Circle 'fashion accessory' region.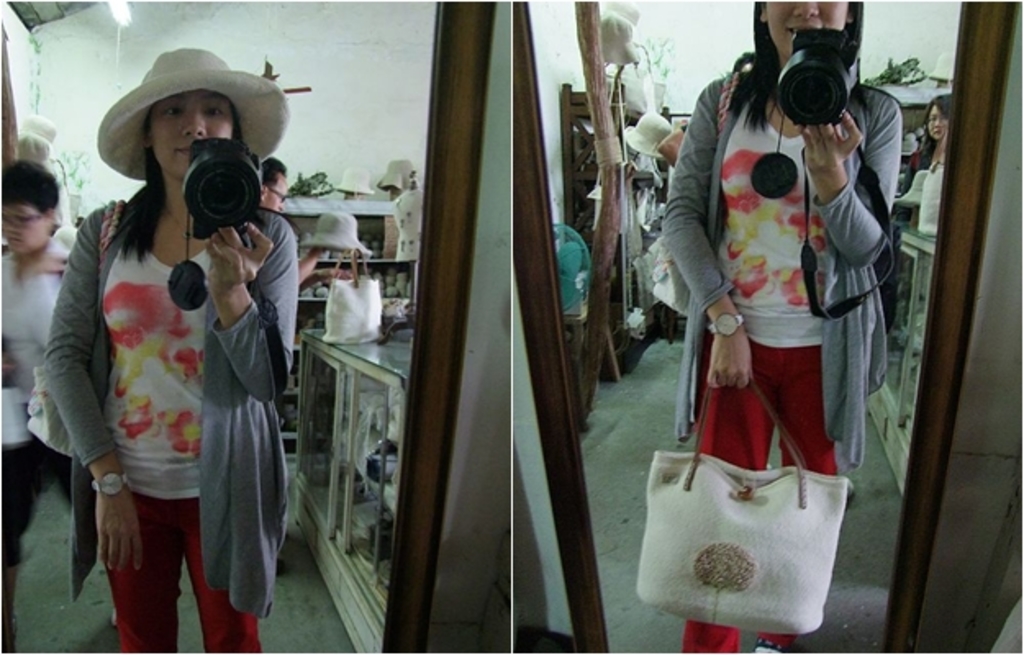
Region: <box>98,47,290,167</box>.
